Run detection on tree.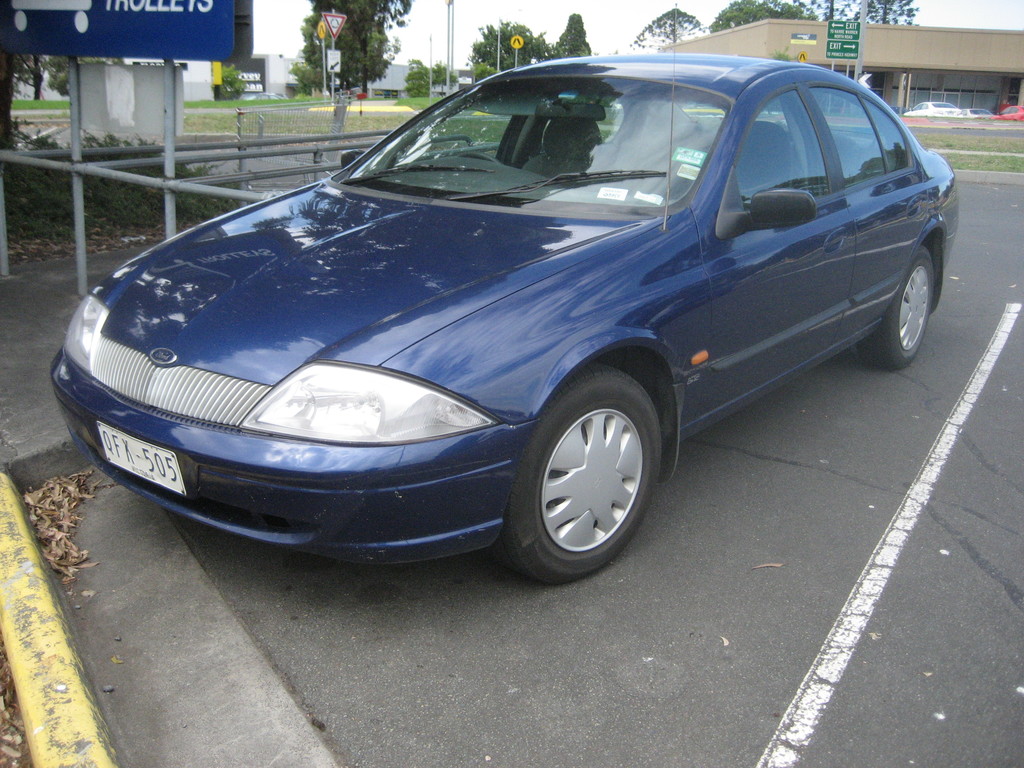
Result: BBox(12, 29, 78, 111).
